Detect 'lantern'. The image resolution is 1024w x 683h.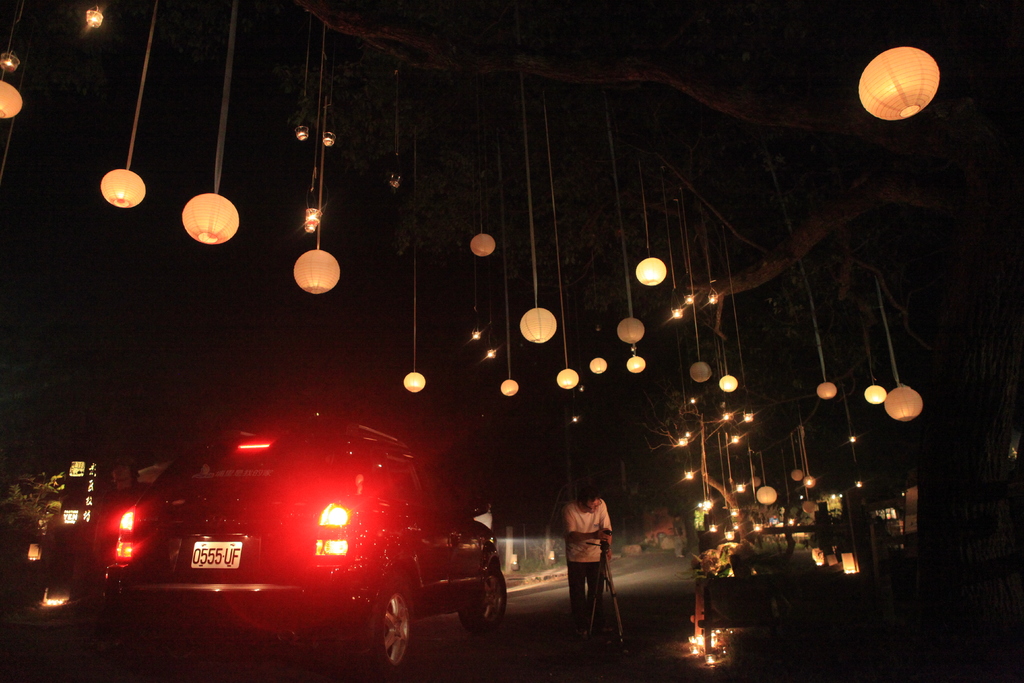
x1=468, y1=235, x2=494, y2=256.
